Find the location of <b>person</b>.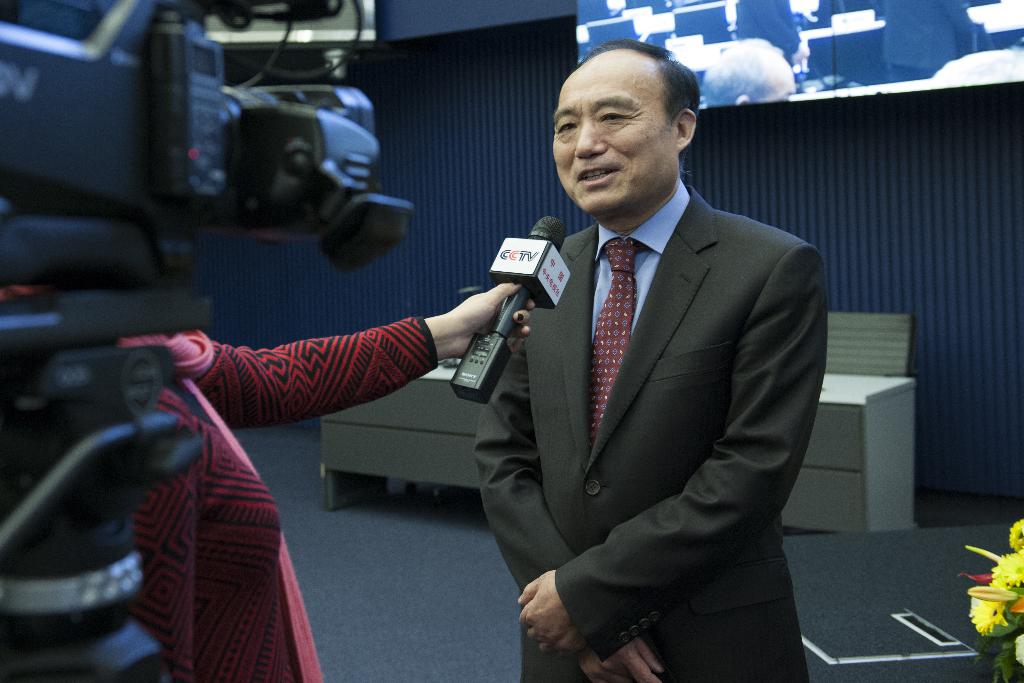
Location: 0/288/531/682.
